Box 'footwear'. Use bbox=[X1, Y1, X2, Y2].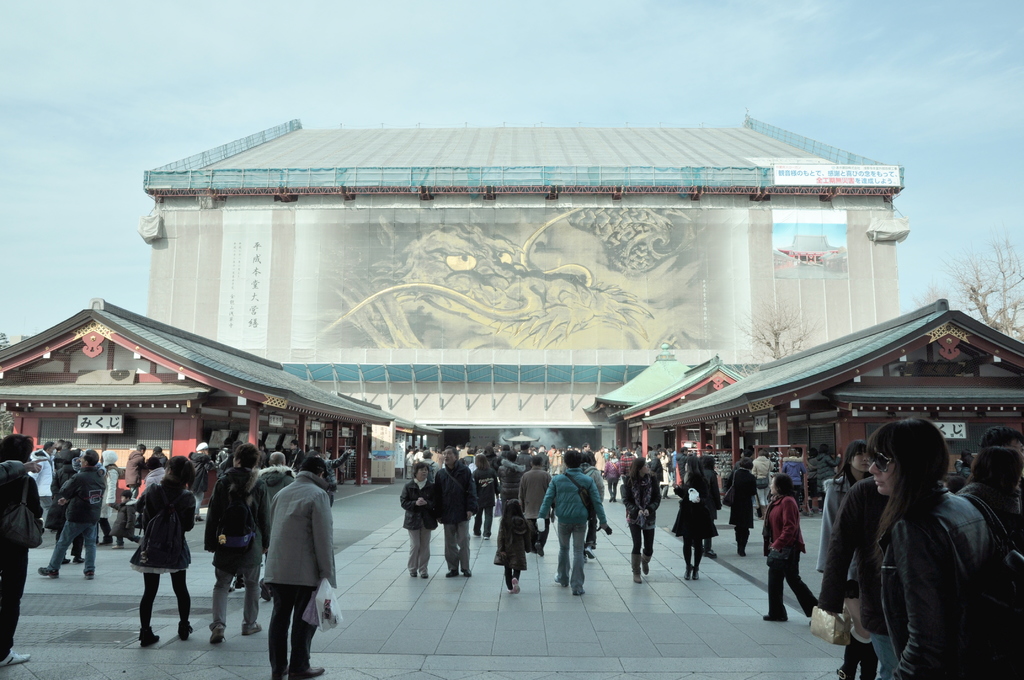
bbox=[65, 556, 69, 562].
